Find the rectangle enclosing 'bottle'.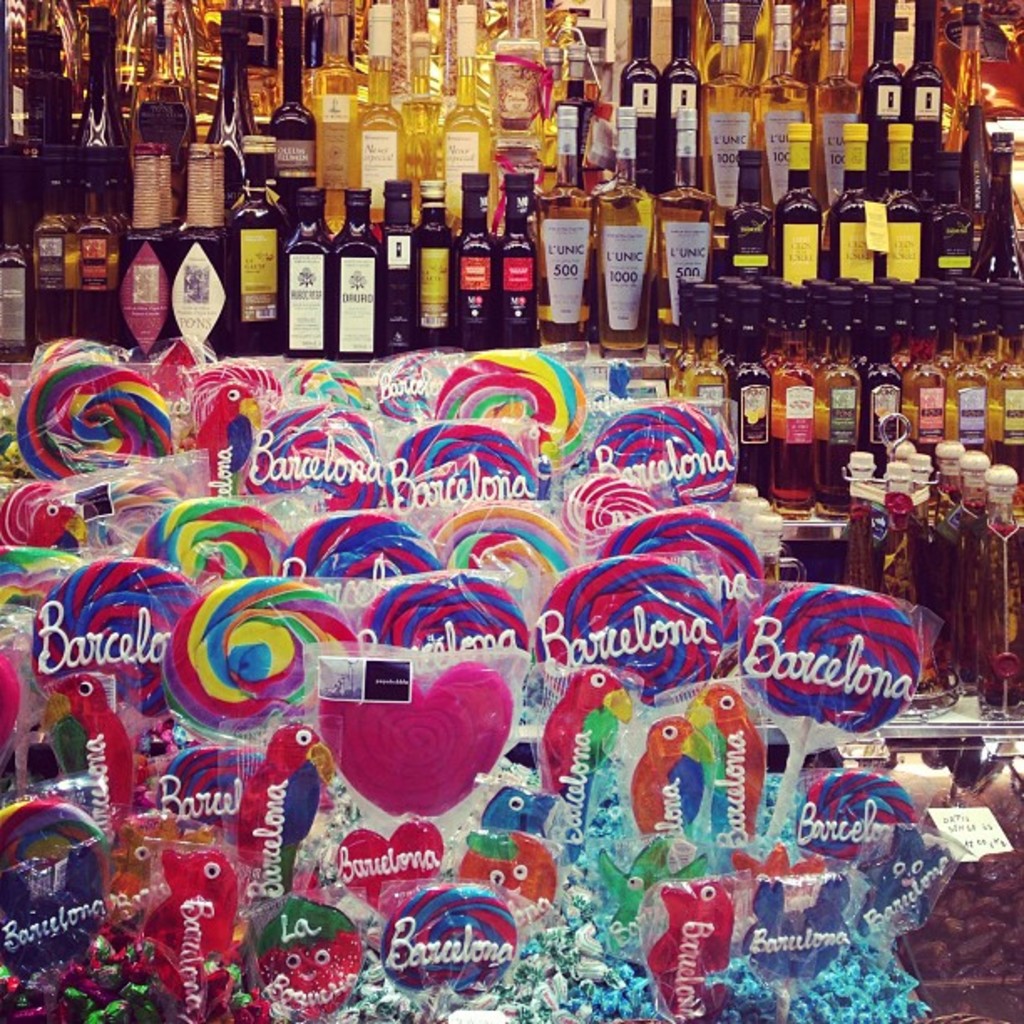
rect(924, 149, 980, 289).
